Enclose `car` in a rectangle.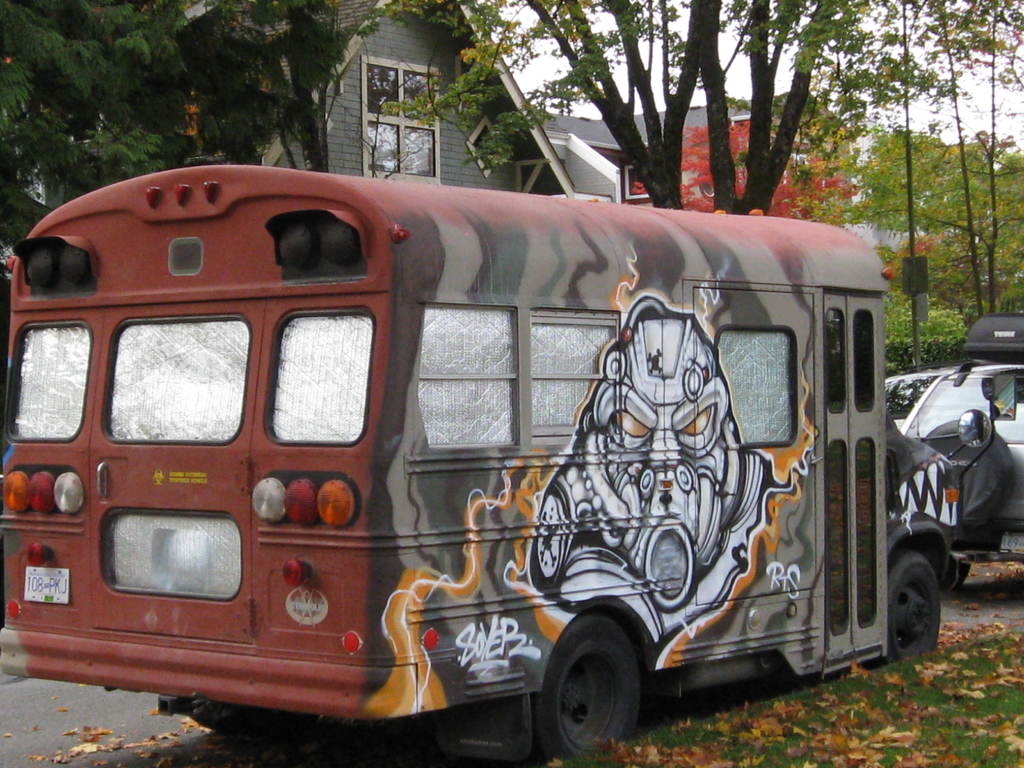
885, 316, 1023, 568.
